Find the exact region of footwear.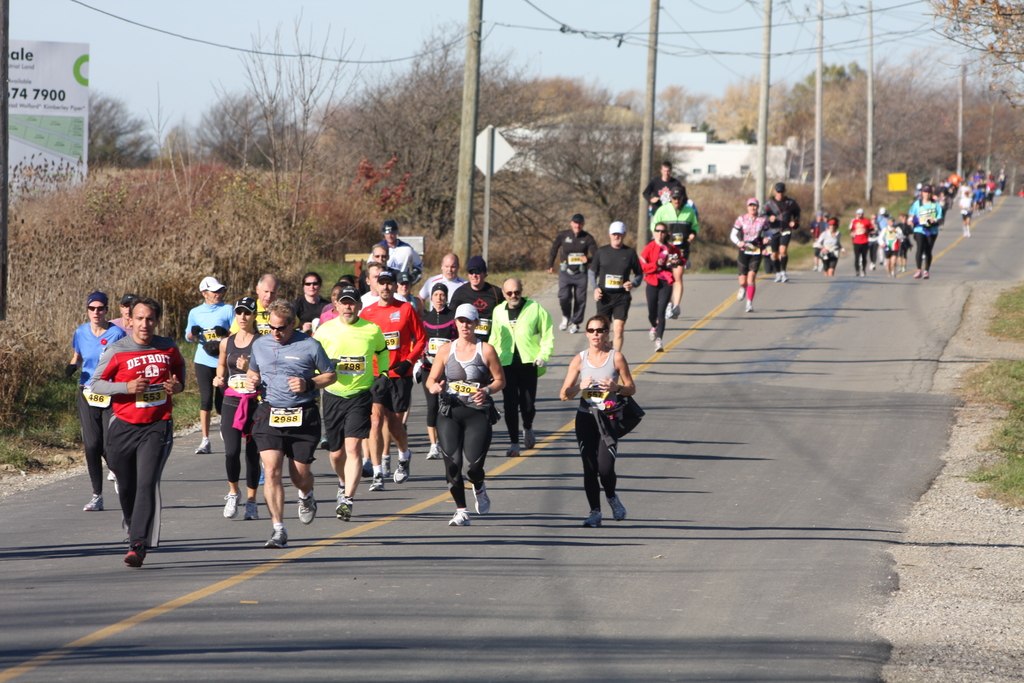
Exact region: (673, 302, 680, 319).
